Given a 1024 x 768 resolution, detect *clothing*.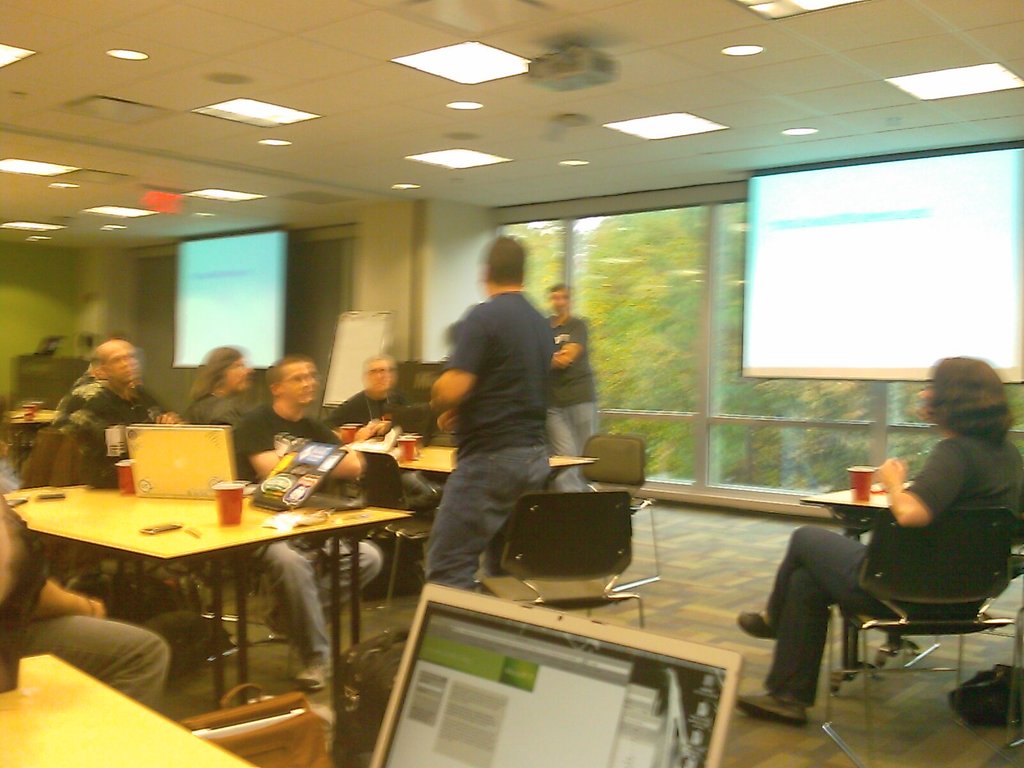
bbox(232, 390, 384, 660).
